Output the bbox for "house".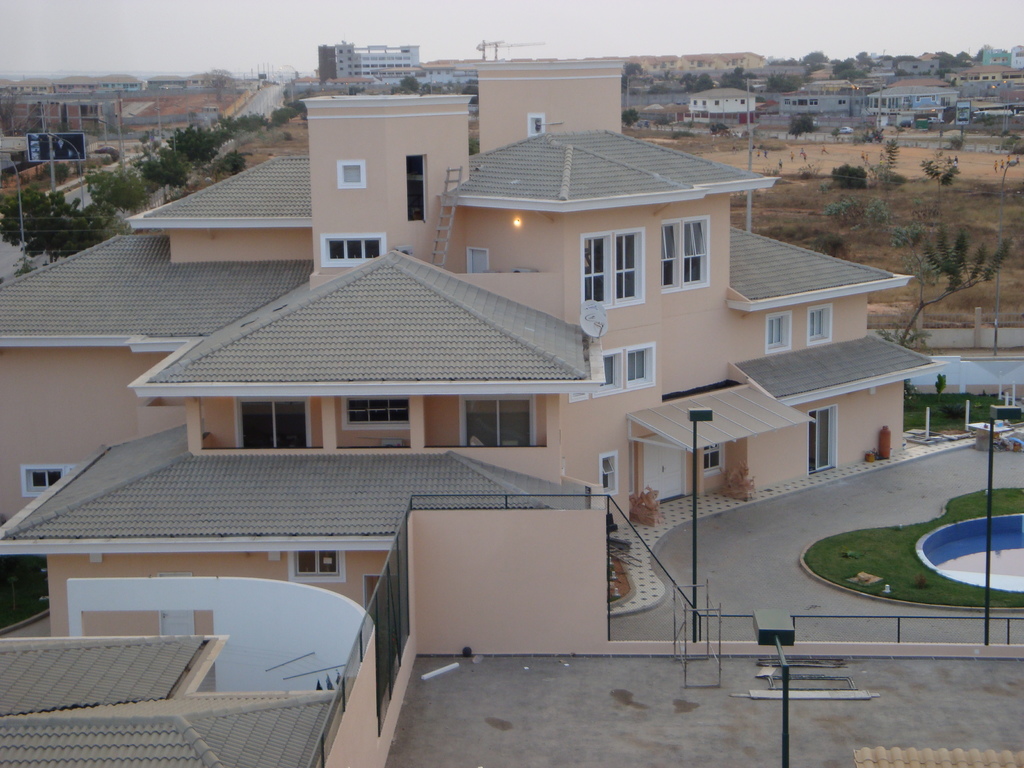
(x1=0, y1=48, x2=920, y2=694).
